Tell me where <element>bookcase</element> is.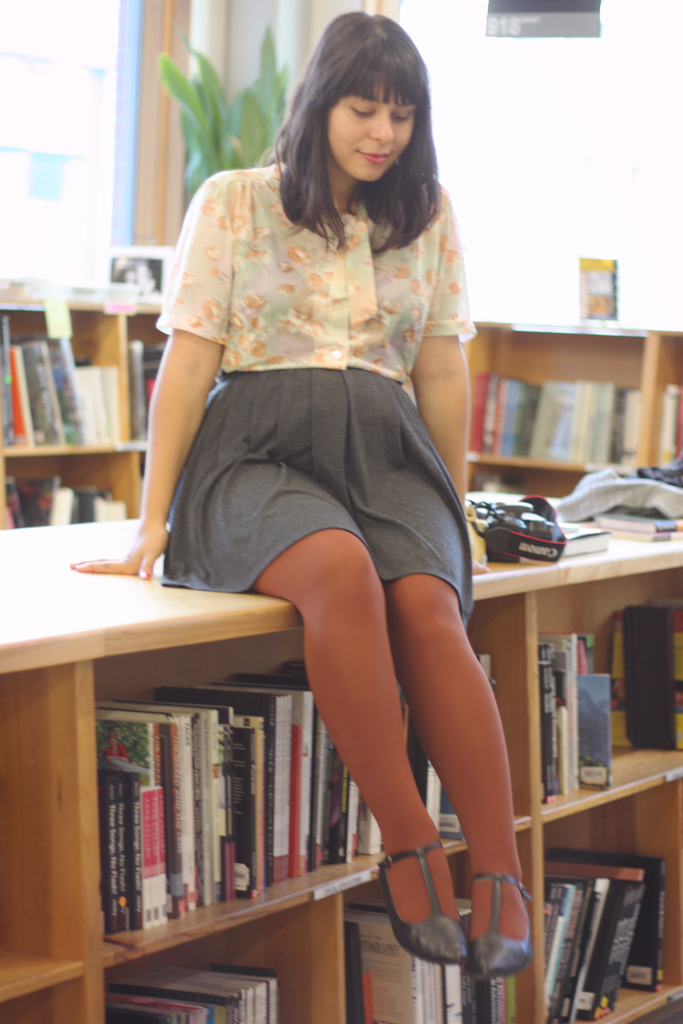
<element>bookcase</element> is at (0,249,222,531).
